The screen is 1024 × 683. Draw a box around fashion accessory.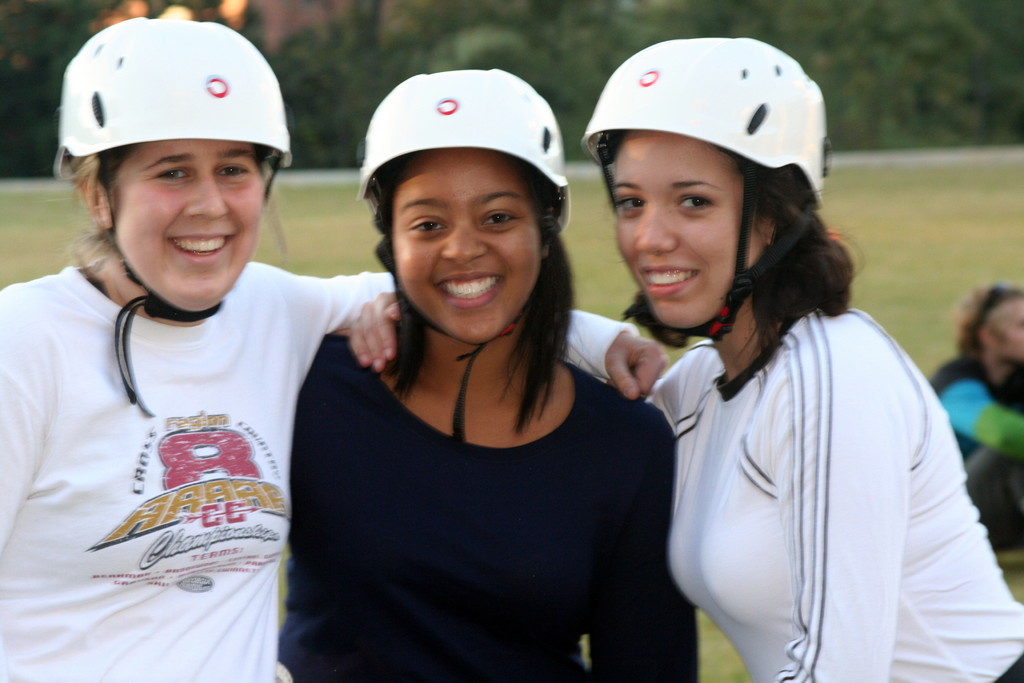
BBox(357, 66, 572, 453).
